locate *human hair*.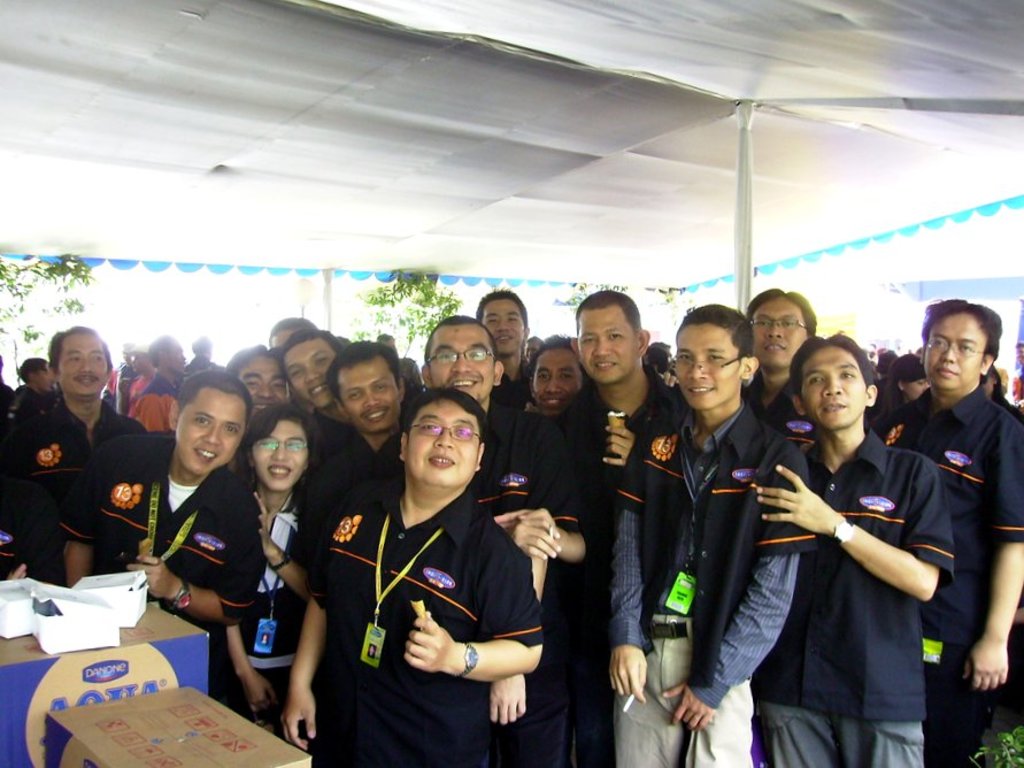
Bounding box: [177, 366, 252, 418].
